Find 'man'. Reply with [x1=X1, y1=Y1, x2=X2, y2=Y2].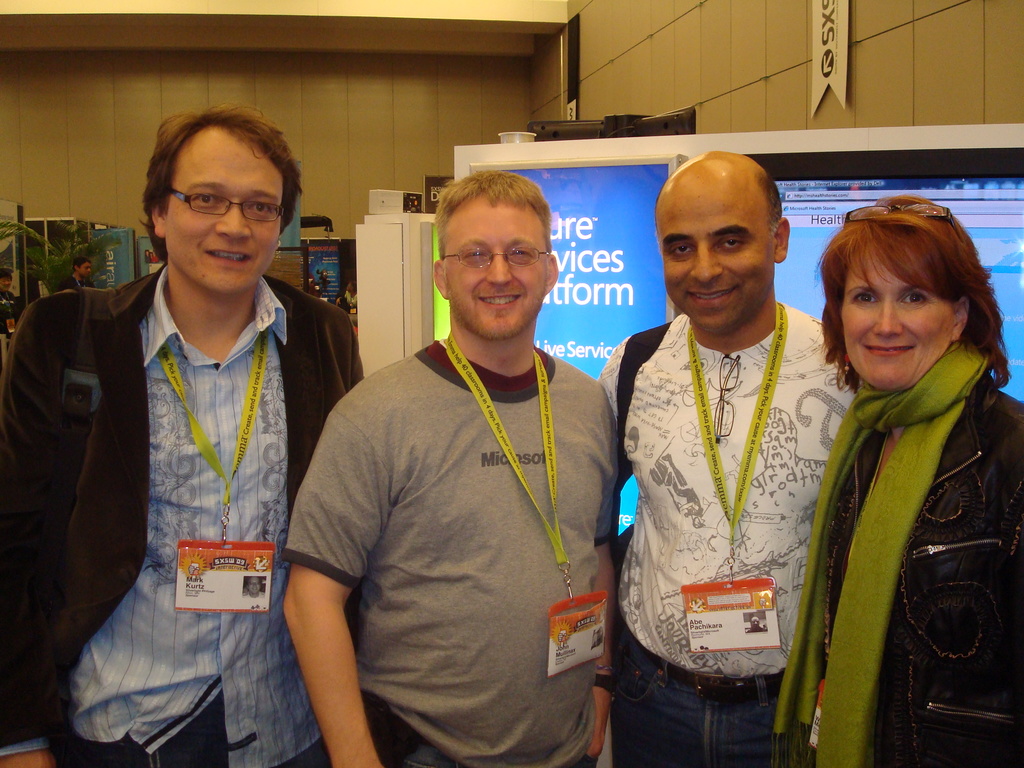
[x1=58, y1=253, x2=102, y2=297].
